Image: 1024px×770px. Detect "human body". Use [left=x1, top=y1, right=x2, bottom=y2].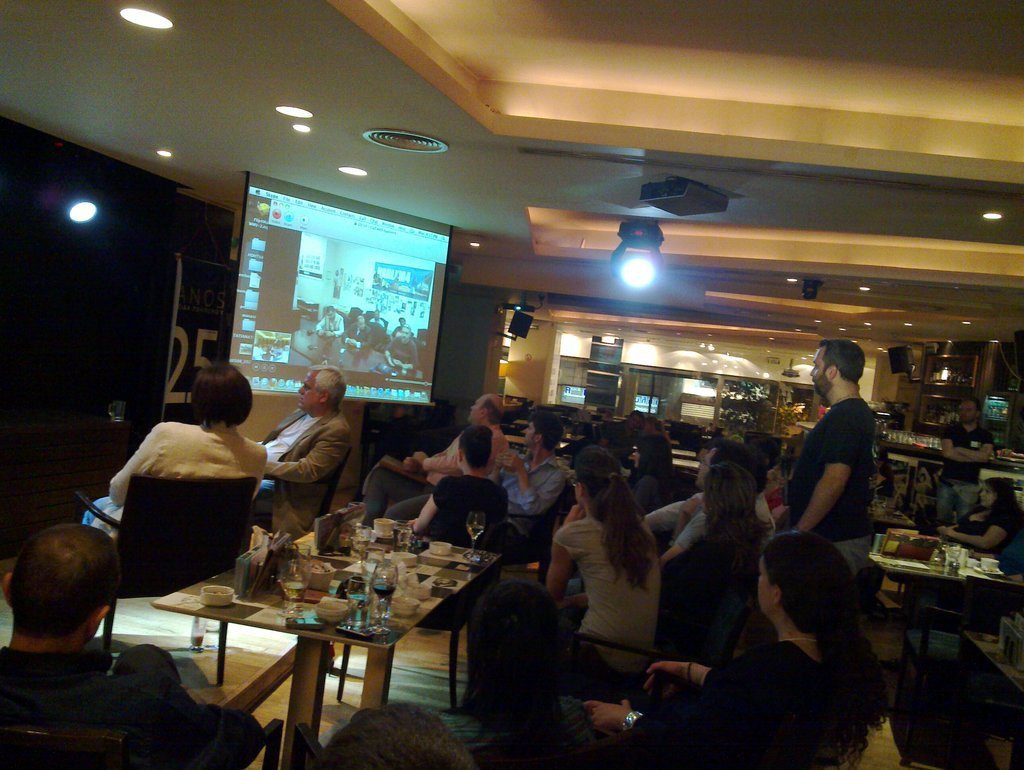
[left=247, top=365, right=356, bottom=541].
